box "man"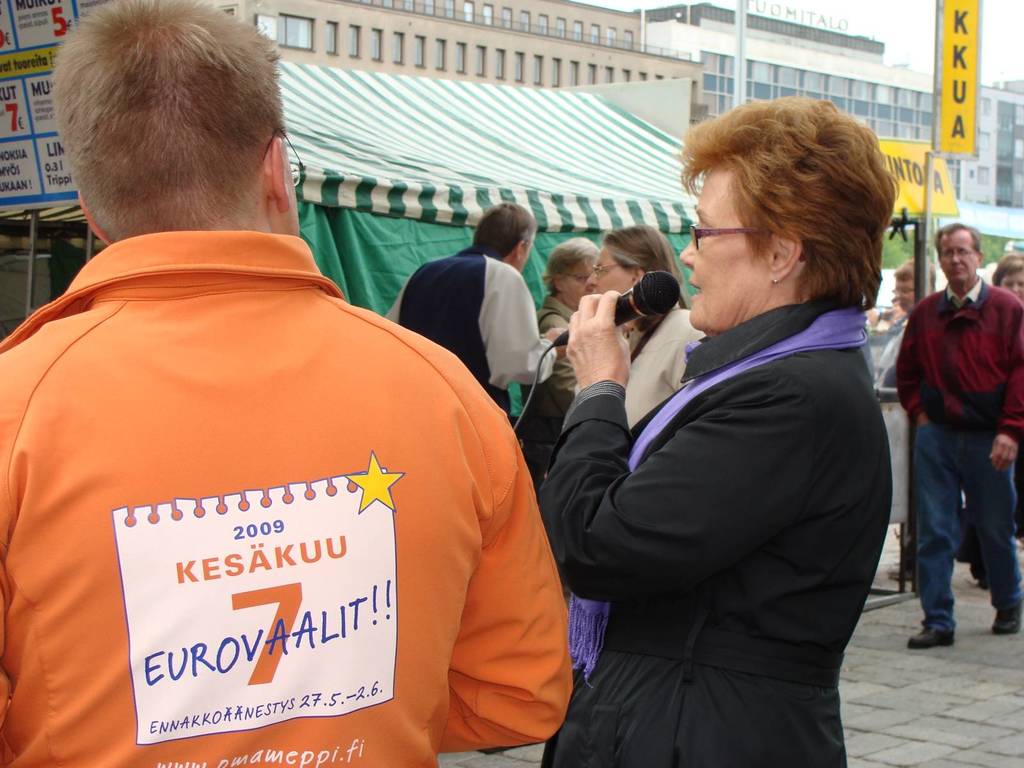
region(381, 213, 550, 409)
